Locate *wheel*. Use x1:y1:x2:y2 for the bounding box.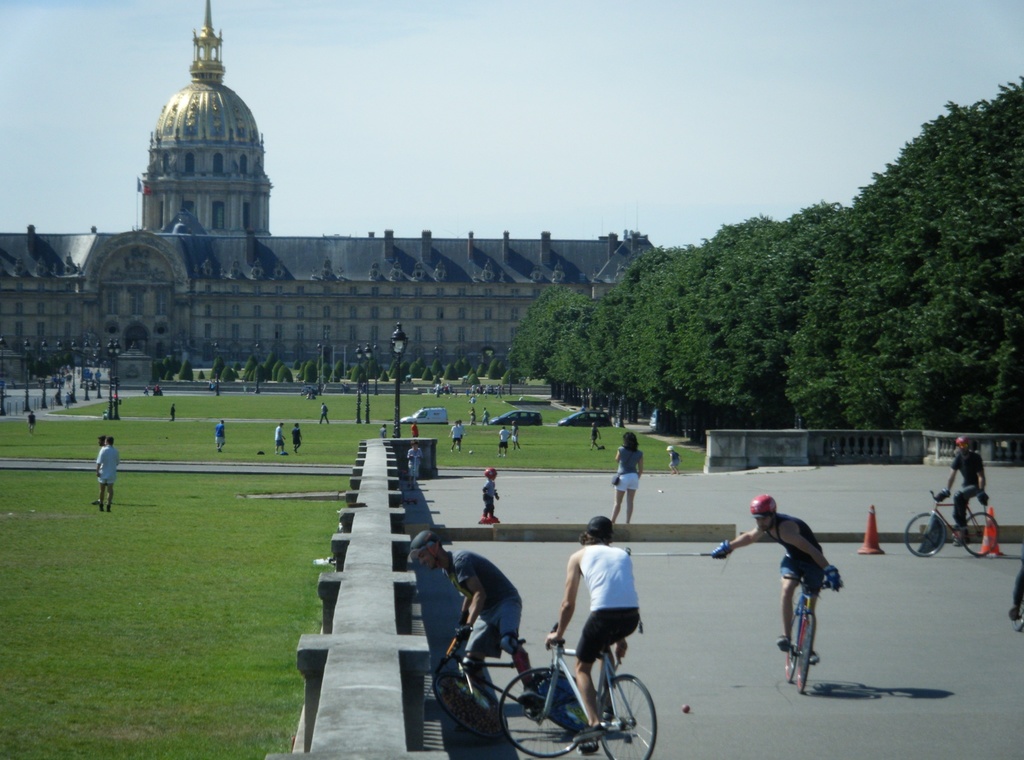
594:646:652:750.
